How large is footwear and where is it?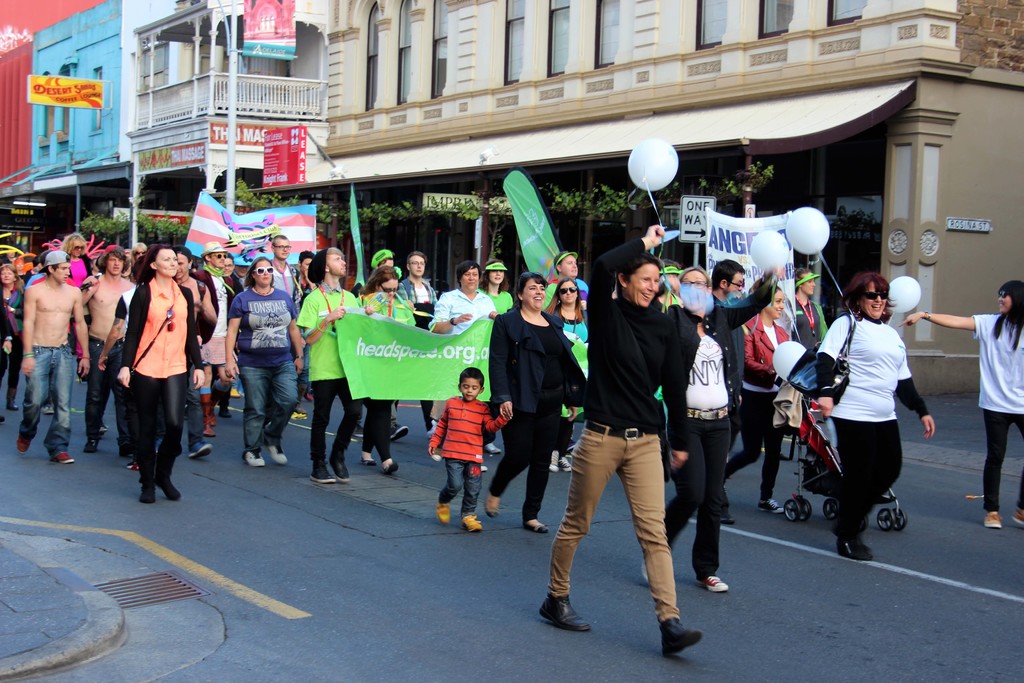
Bounding box: [x1=53, y1=446, x2=76, y2=466].
